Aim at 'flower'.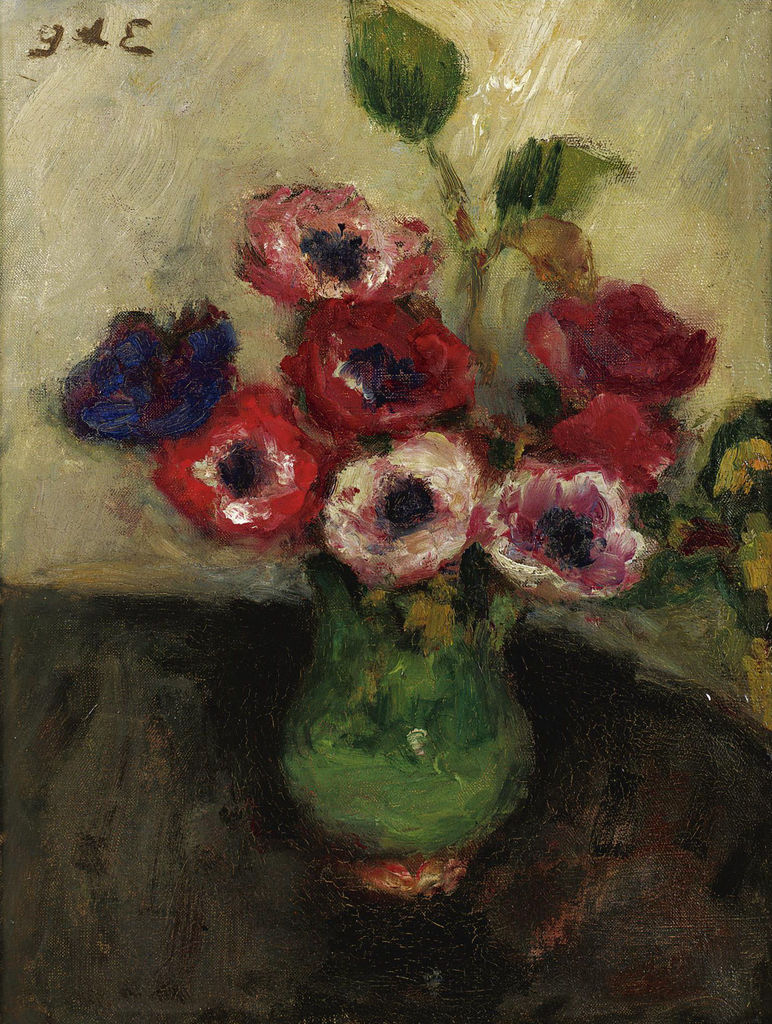
Aimed at [327, 424, 486, 593].
